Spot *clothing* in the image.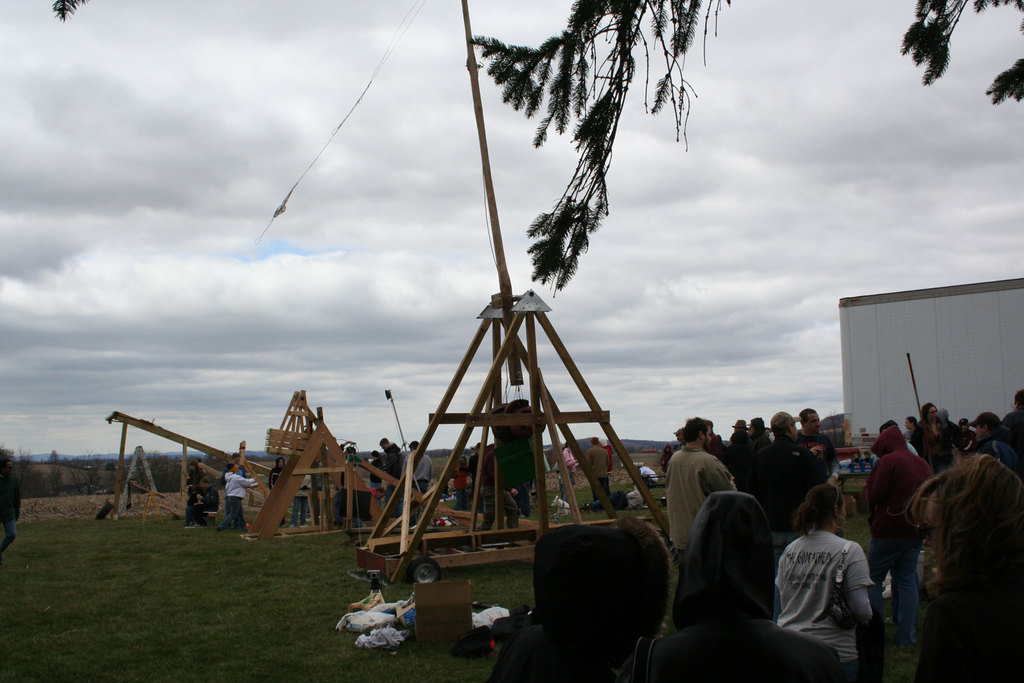
*clothing* found at (x1=184, y1=487, x2=215, y2=527).
